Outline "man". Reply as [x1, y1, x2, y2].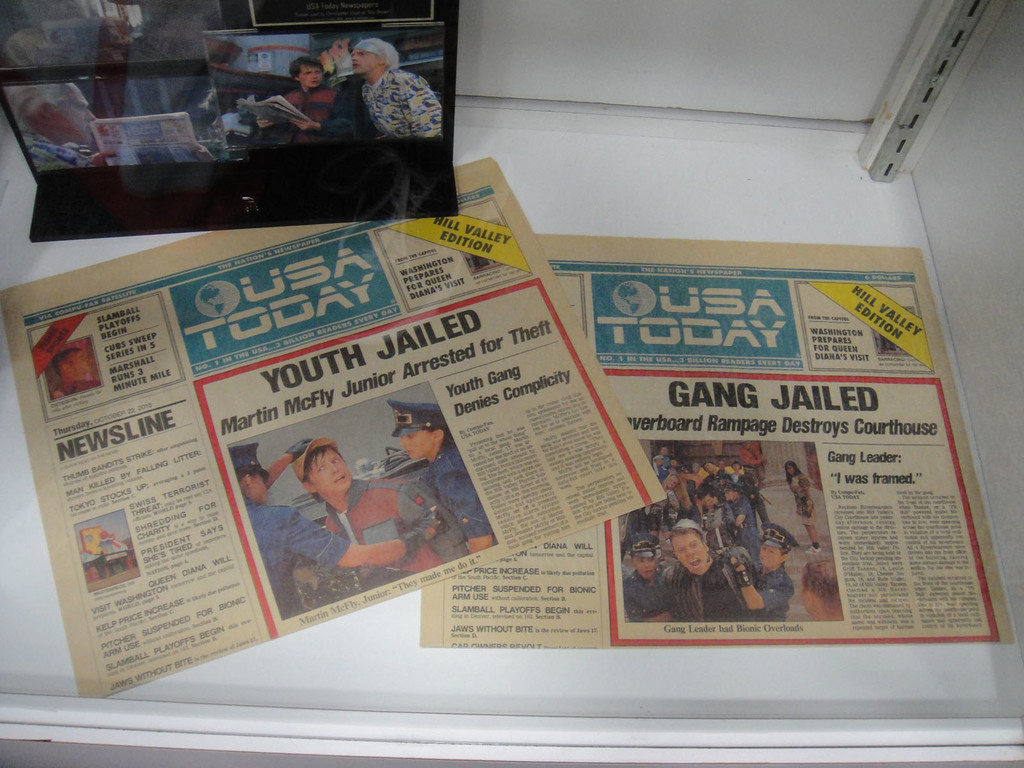
[248, 56, 357, 145].
